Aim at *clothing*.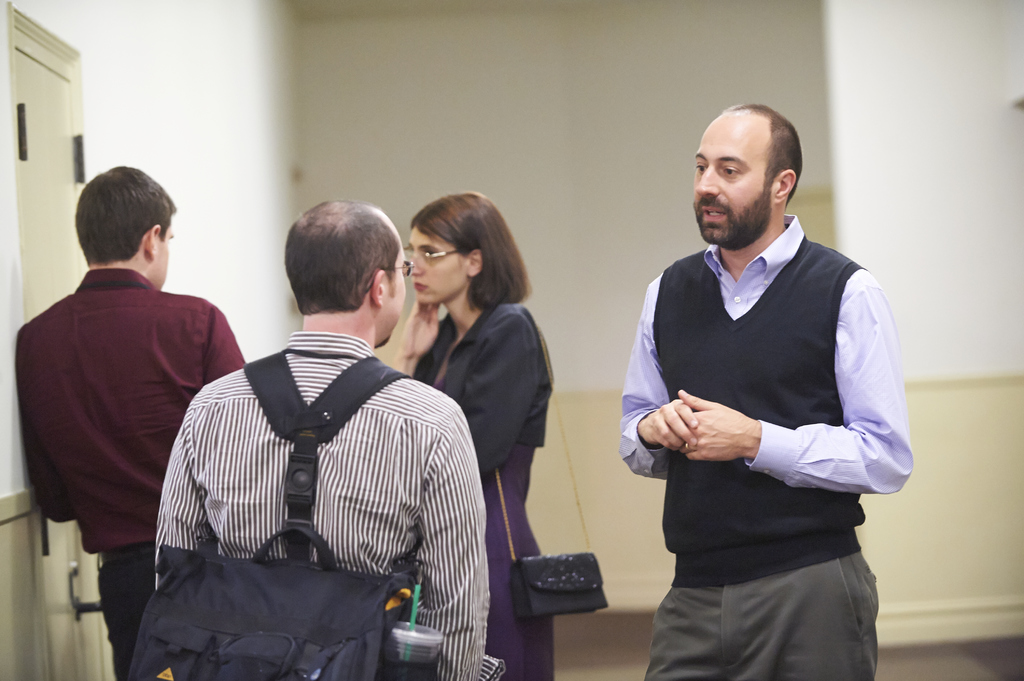
Aimed at 410 297 556 680.
